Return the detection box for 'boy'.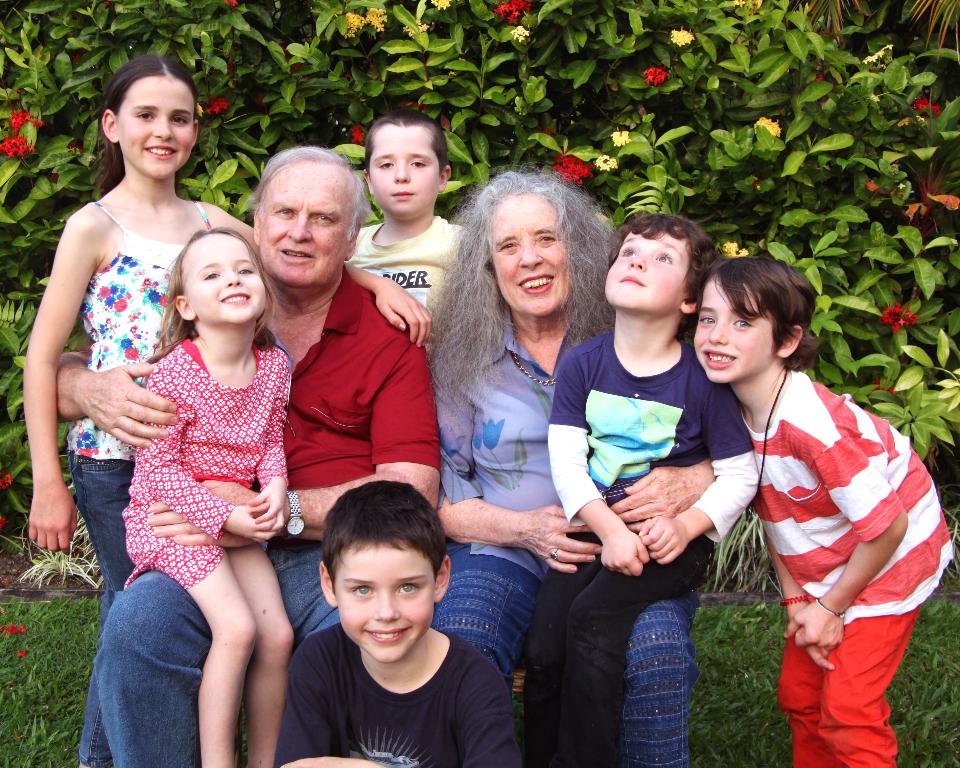
<box>250,478,497,767</box>.
